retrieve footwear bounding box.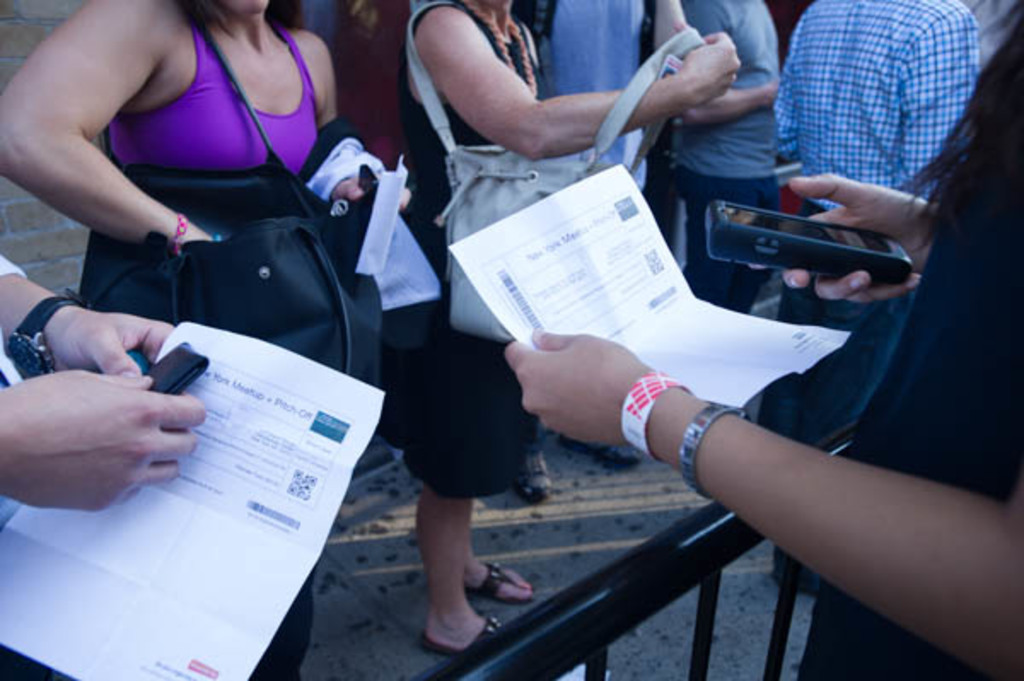
Bounding box: box=[422, 618, 498, 654].
